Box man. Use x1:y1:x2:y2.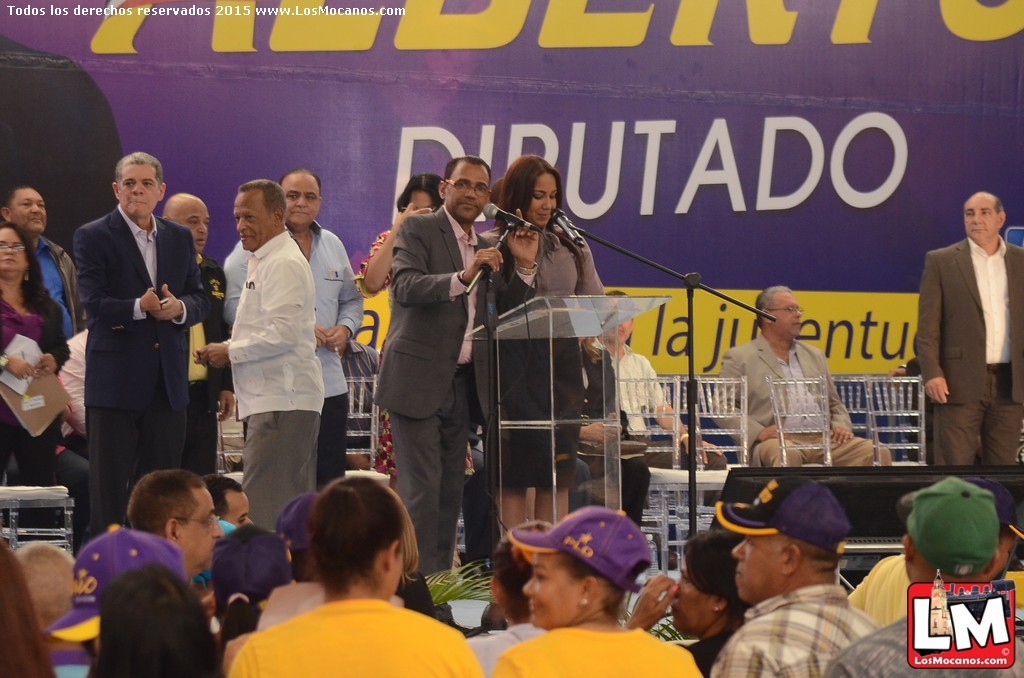
916:190:1023:466.
